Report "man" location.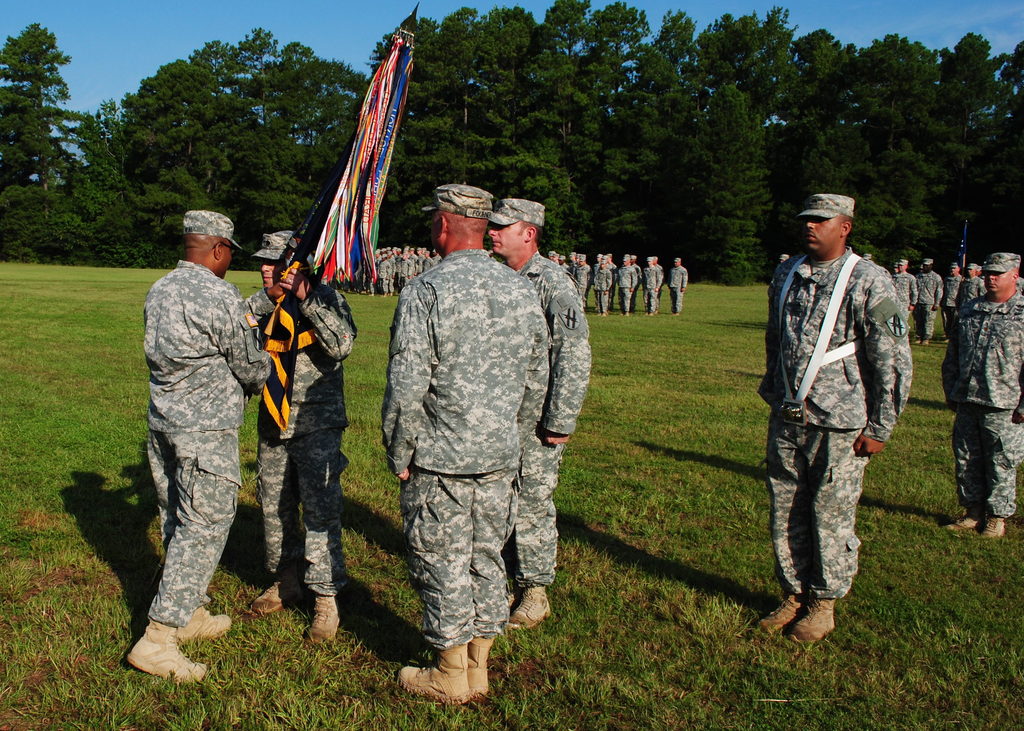
Report: {"x1": 623, "y1": 252, "x2": 638, "y2": 316}.
